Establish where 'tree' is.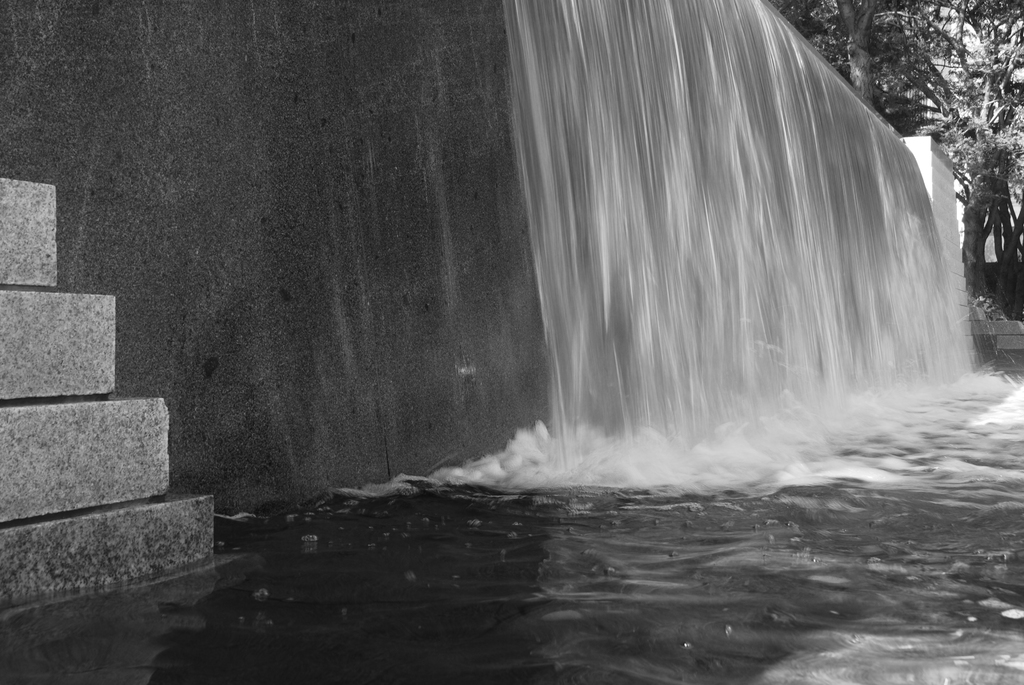
Established at select_region(781, 0, 942, 112).
